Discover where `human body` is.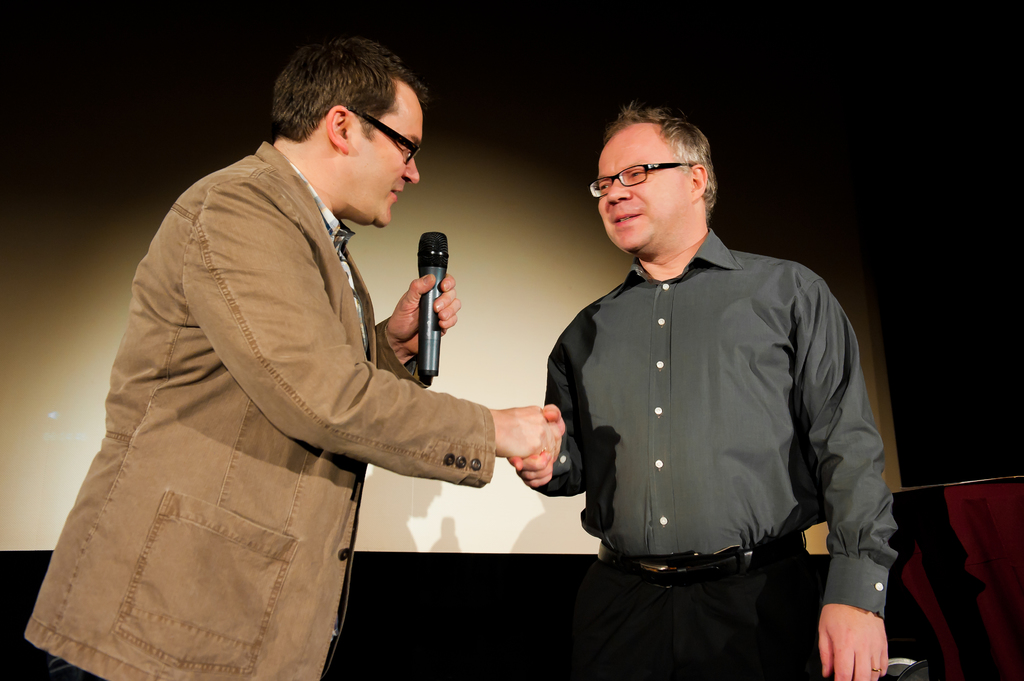
Discovered at bbox=[519, 99, 899, 680].
